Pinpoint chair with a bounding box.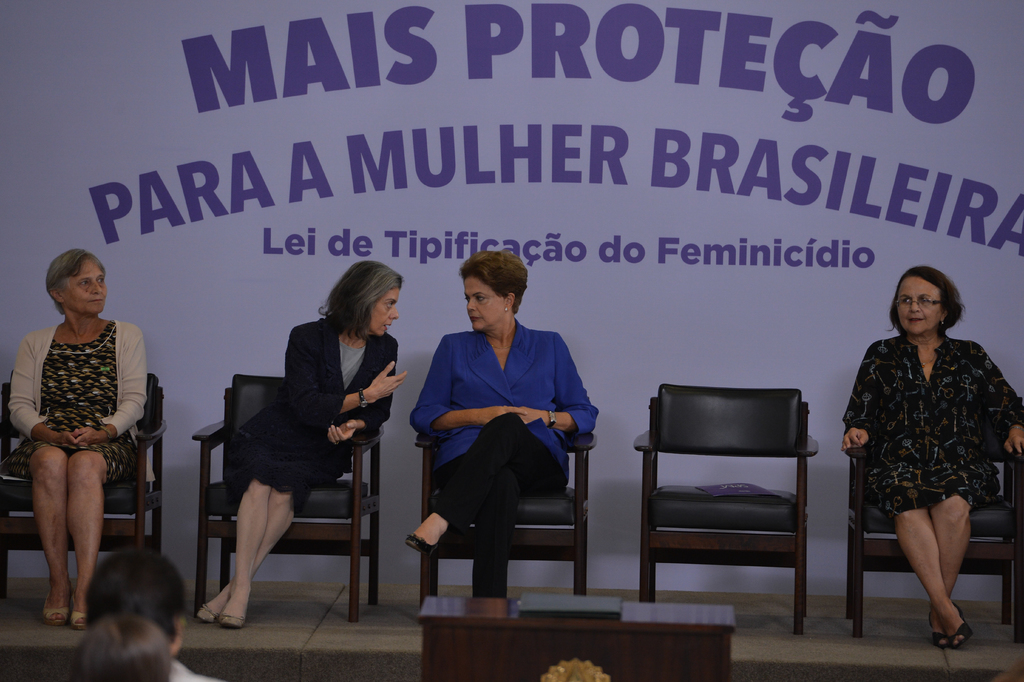
BBox(414, 430, 593, 619).
